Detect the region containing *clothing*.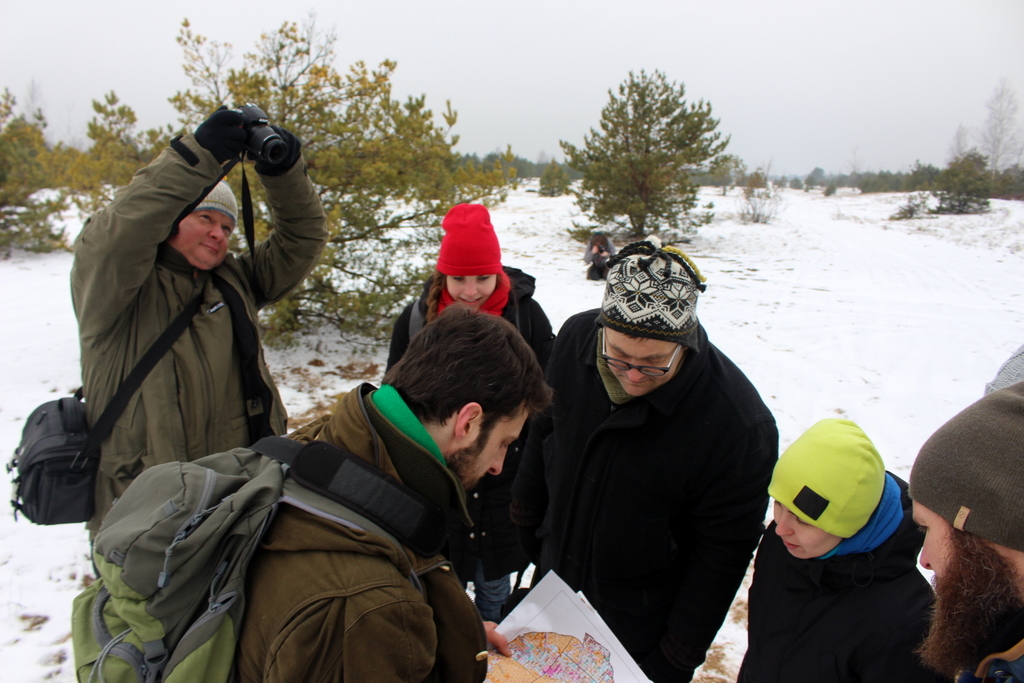
<box>719,469,937,682</box>.
